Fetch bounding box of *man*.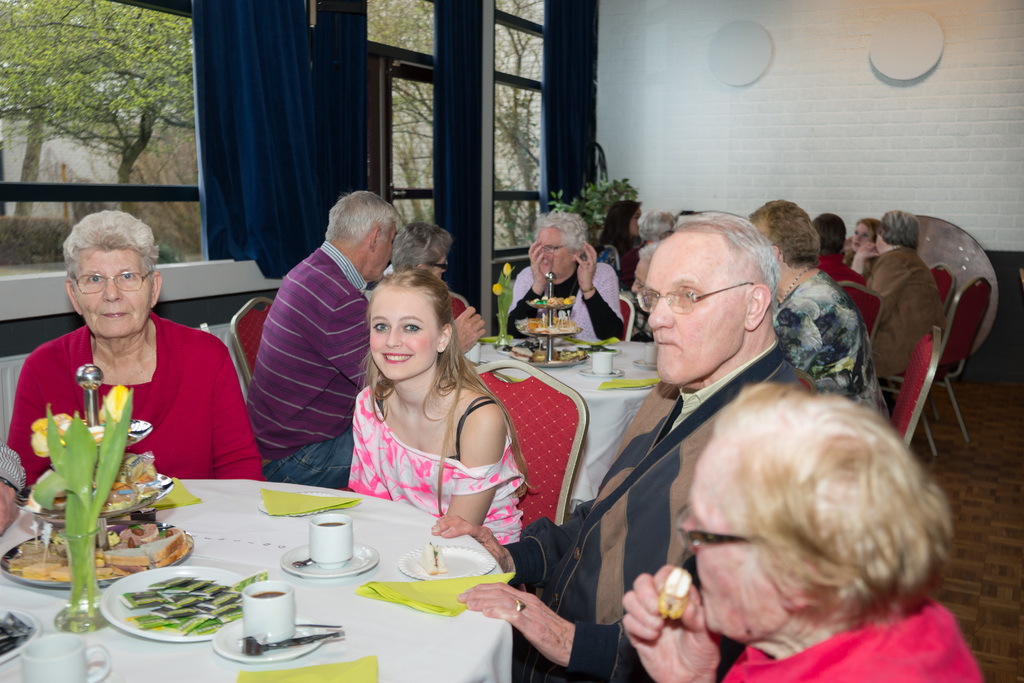
Bbox: 618 375 986 682.
